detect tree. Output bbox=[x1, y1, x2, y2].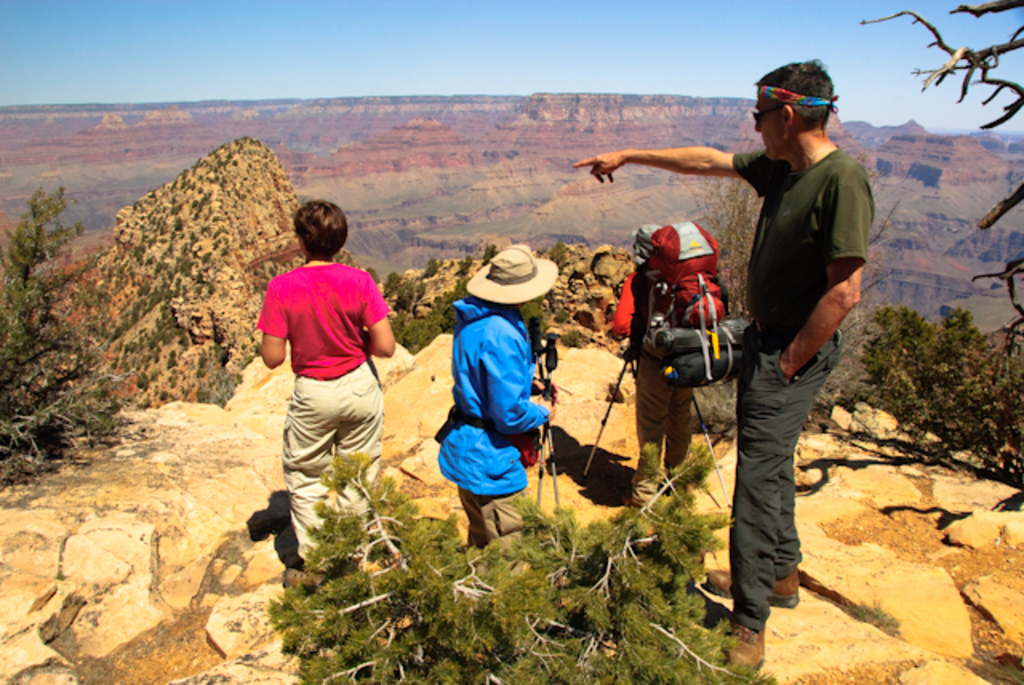
bbox=[0, 181, 139, 491].
